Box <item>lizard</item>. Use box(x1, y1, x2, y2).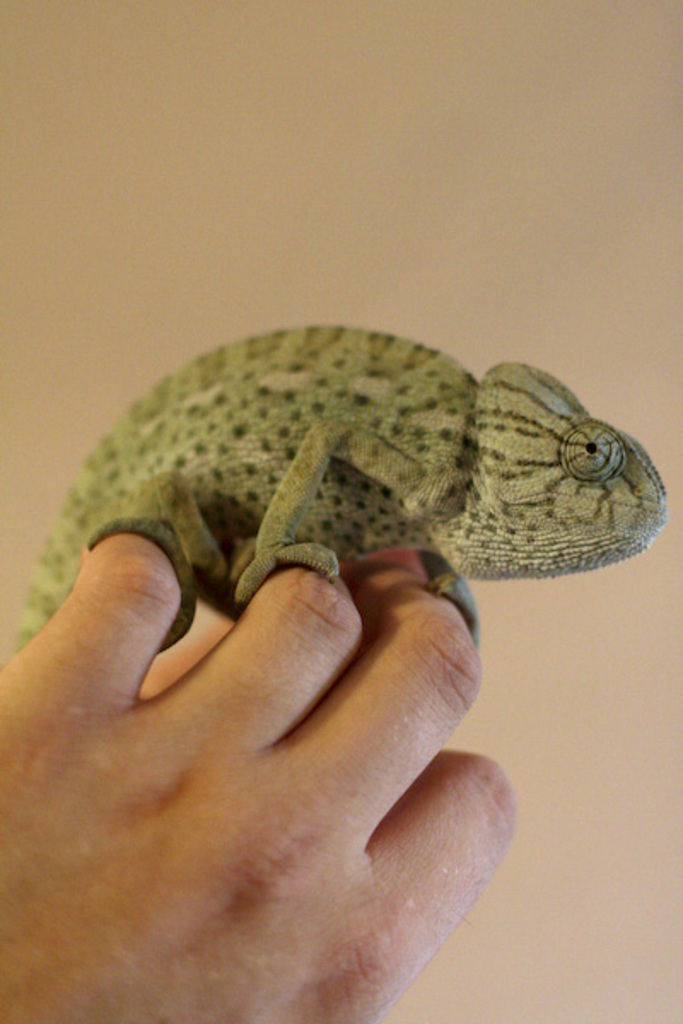
box(12, 316, 661, 649).
